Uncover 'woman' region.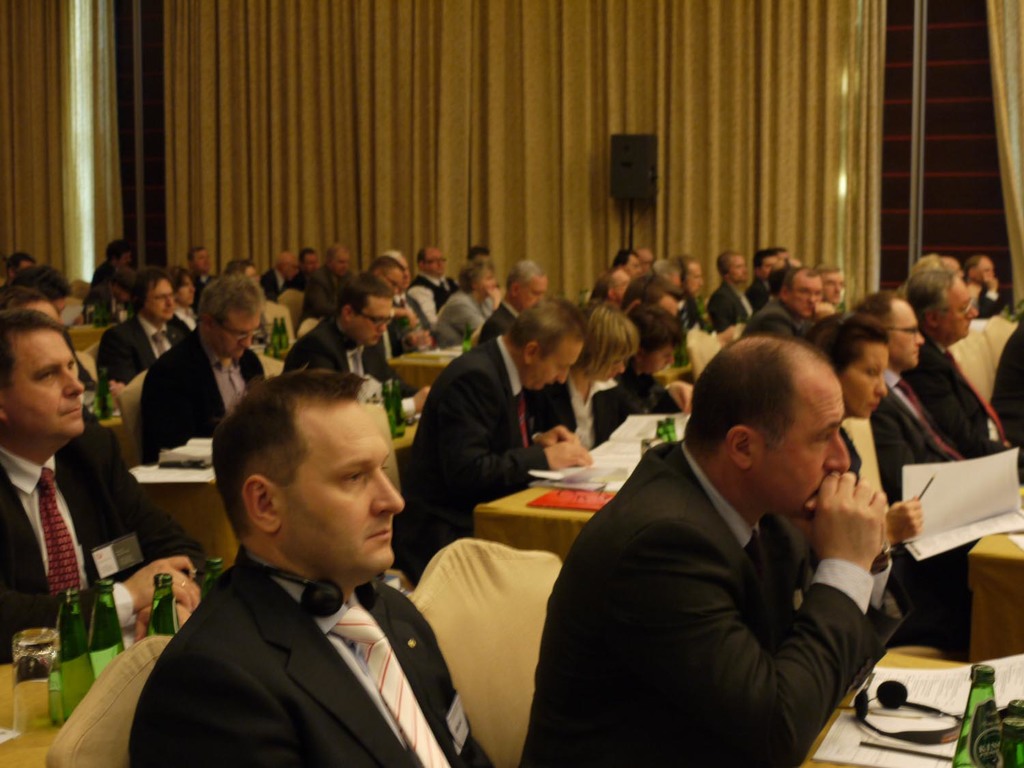
Uncovered: (left=808, top=313, right=890, bottom=482).
